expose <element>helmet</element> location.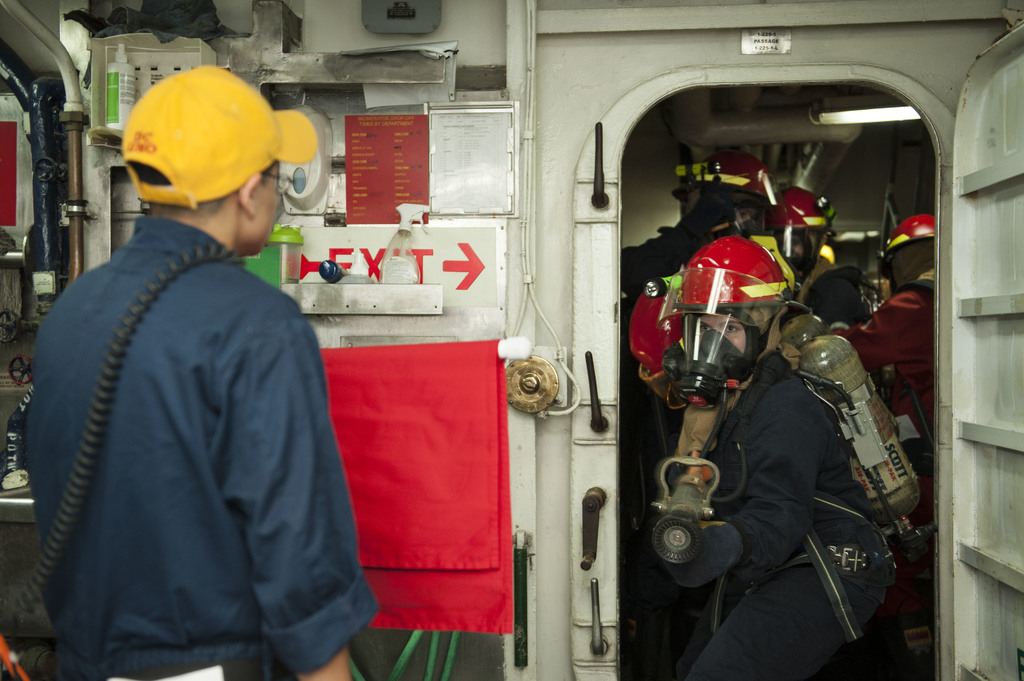
Exposed at bbox(797, 225, 873, 296).
